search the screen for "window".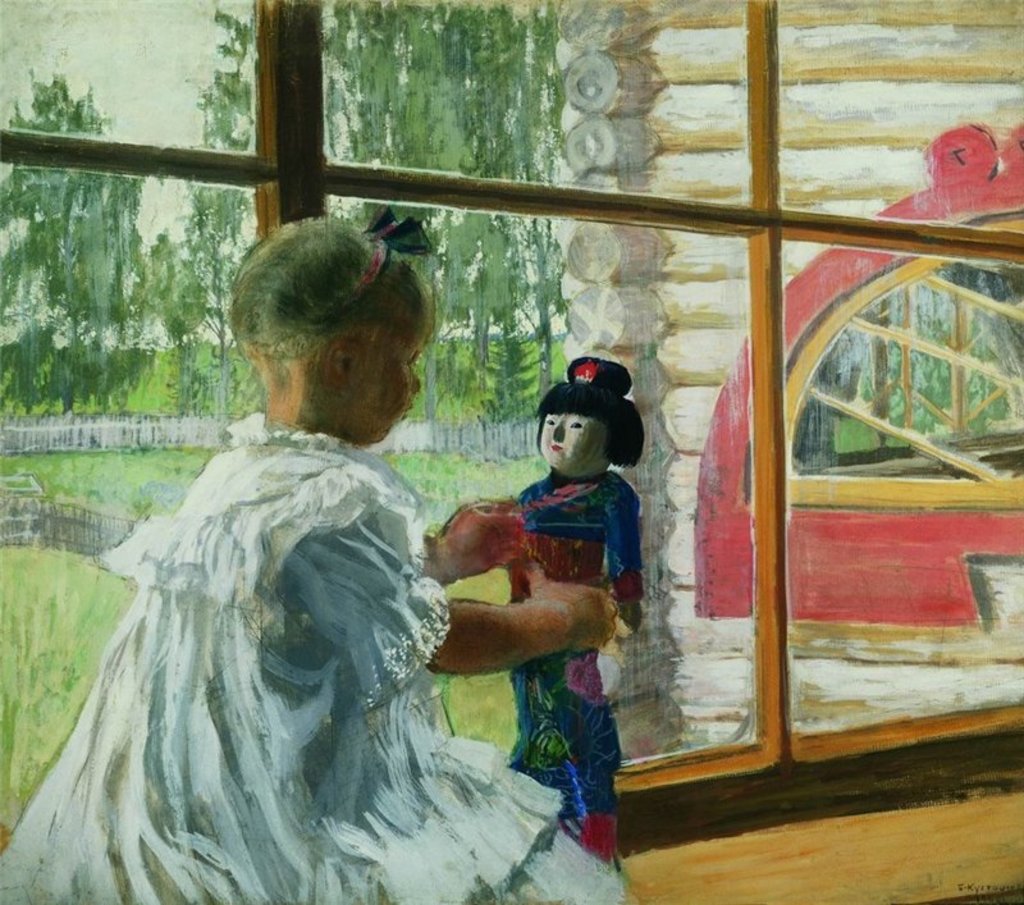
Found at 13,58,980,893.
